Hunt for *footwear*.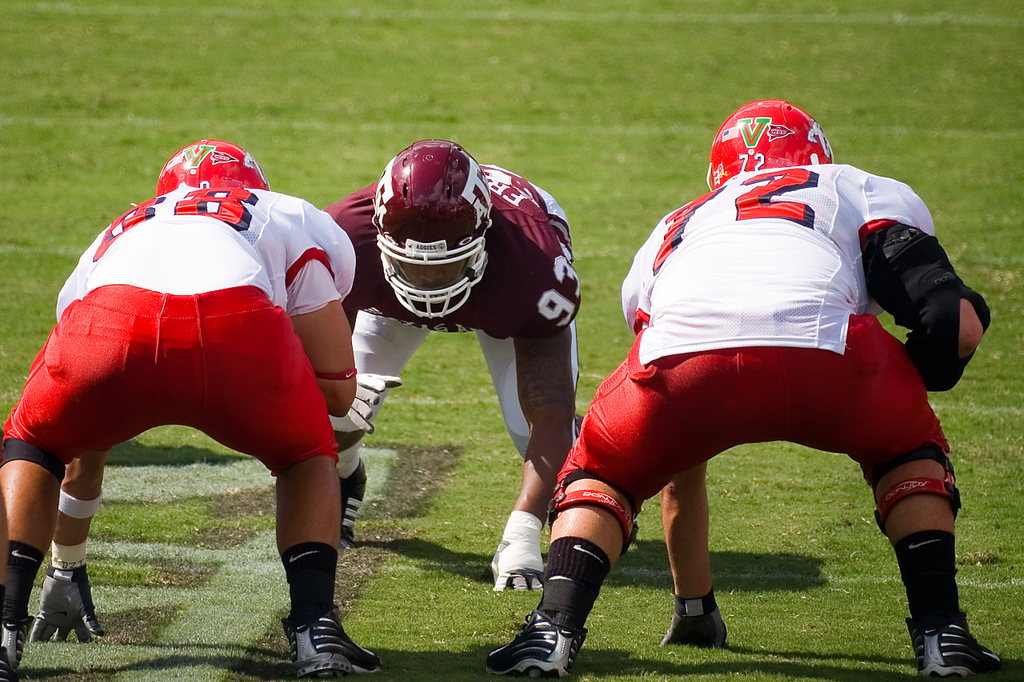
Hunted down at (896,605,1010,681).
